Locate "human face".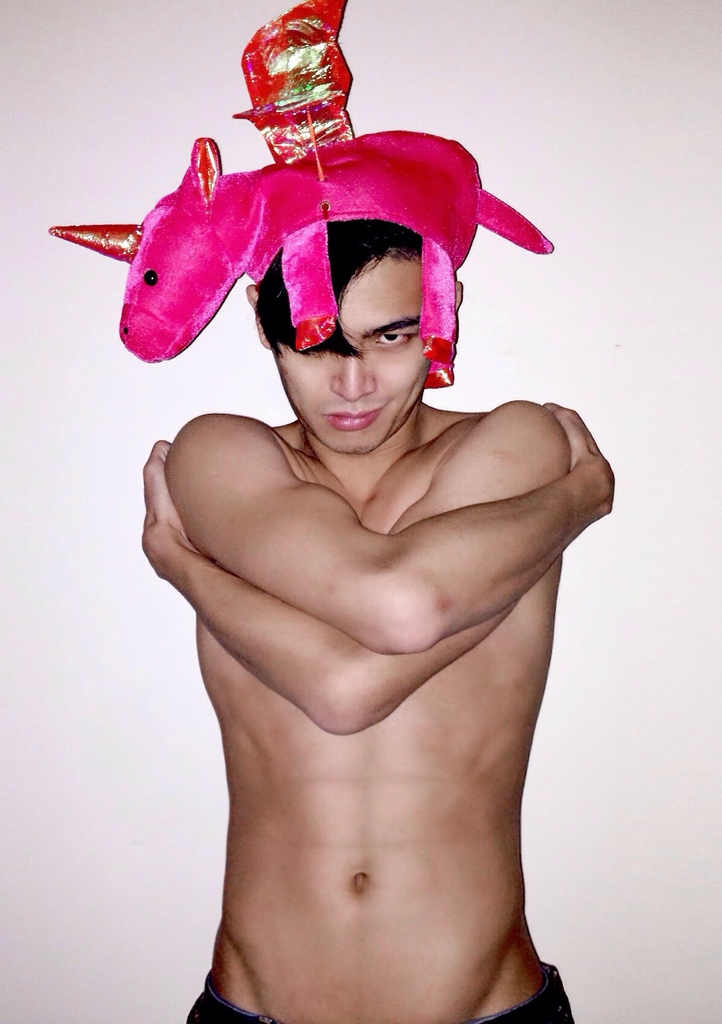
Bounding box: pyautogui.locateOnScreen(275, 258, 451, 449).
